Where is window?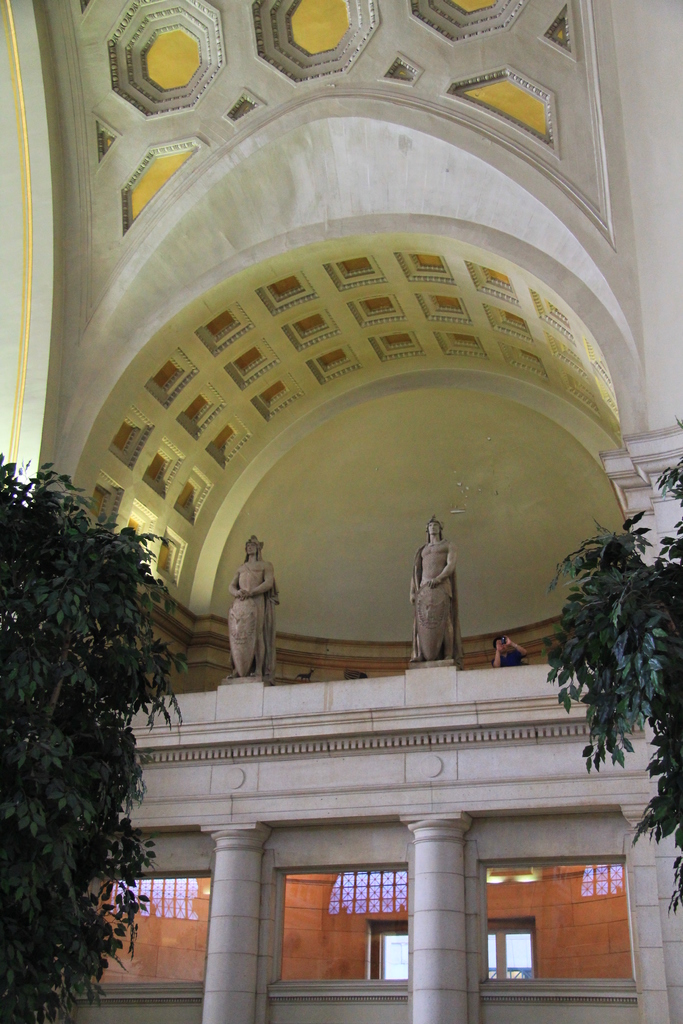
l=331, t=868, r=407, b=915.
